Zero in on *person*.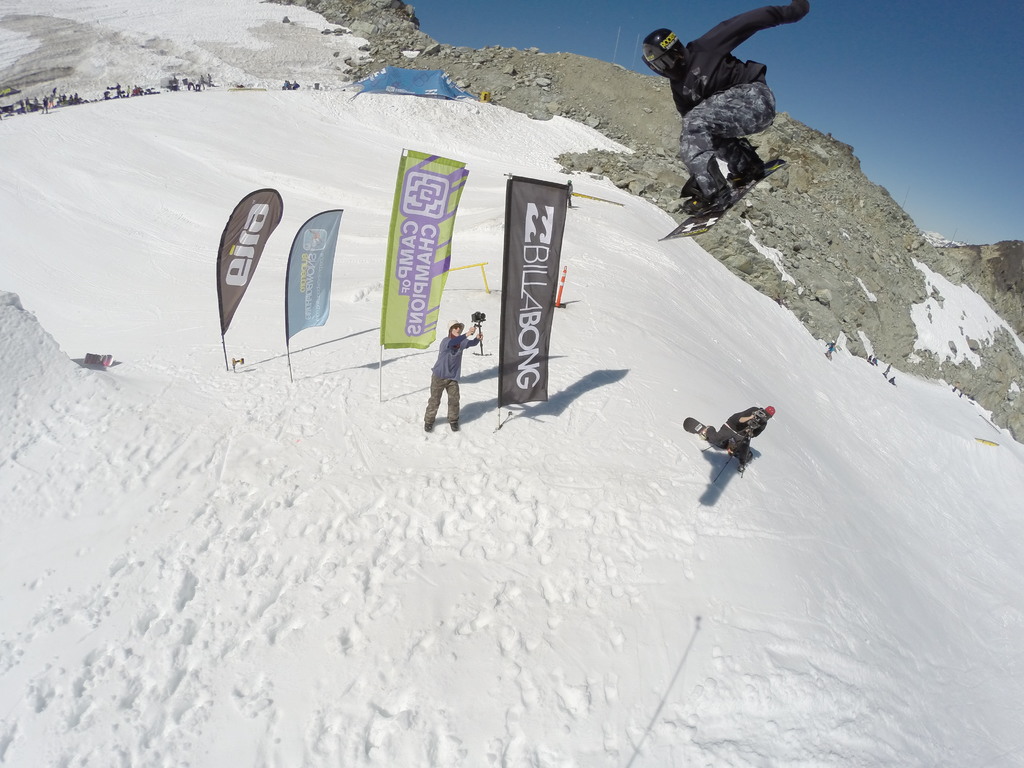
Zeroed in: 959/386/965/399.
